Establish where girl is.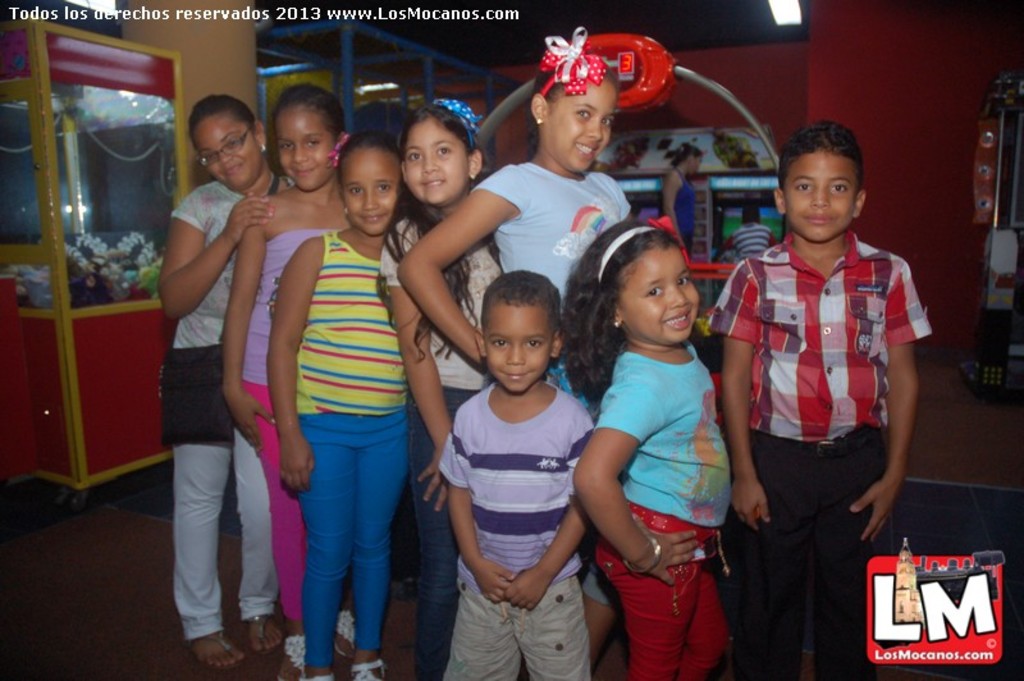
Established at locate(659, 142, 701, 256).
